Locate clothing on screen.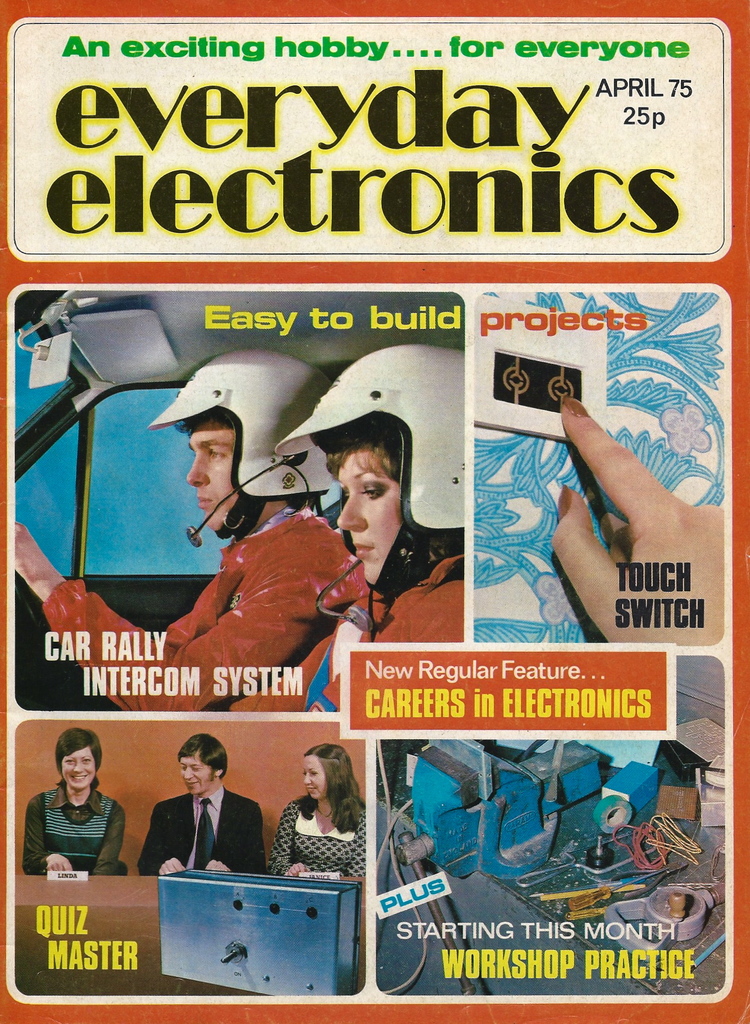
On screen at [x1=33, y1=490, x2=379, y2=705].
